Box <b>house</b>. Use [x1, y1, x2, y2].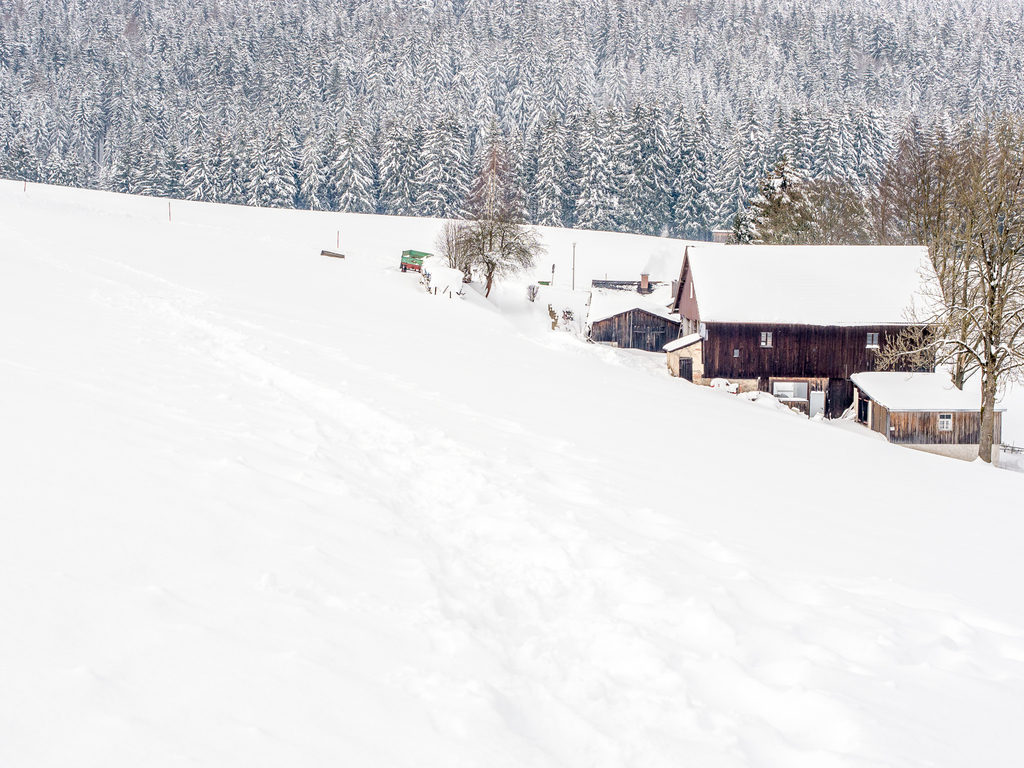
[671, 246, 945, 415].
